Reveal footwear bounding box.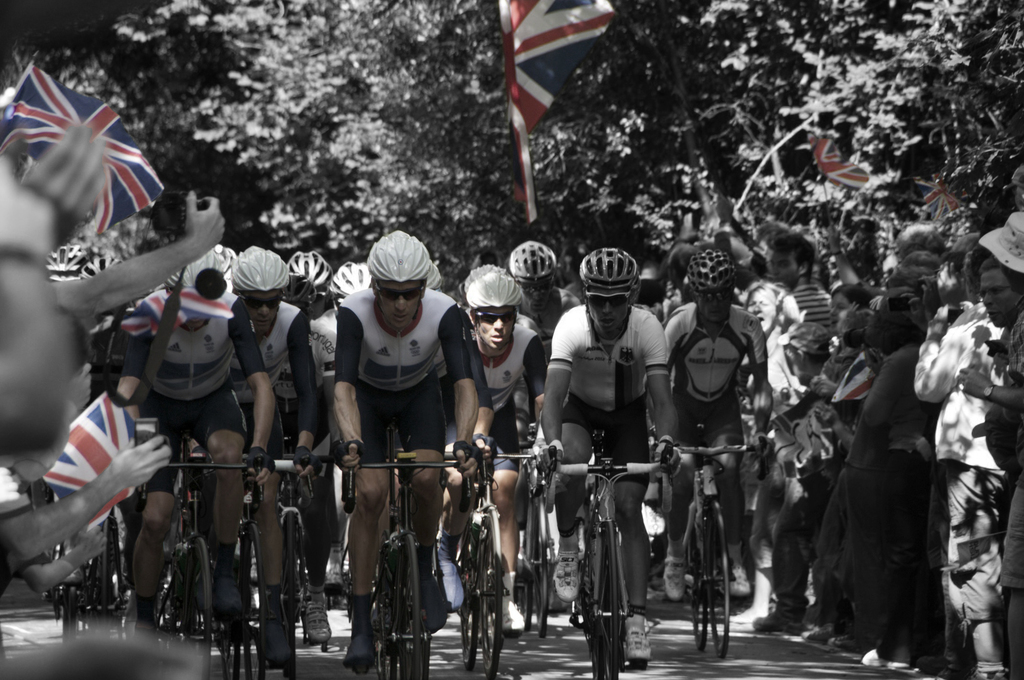
Revealed: (442, 556, 465, 613).
